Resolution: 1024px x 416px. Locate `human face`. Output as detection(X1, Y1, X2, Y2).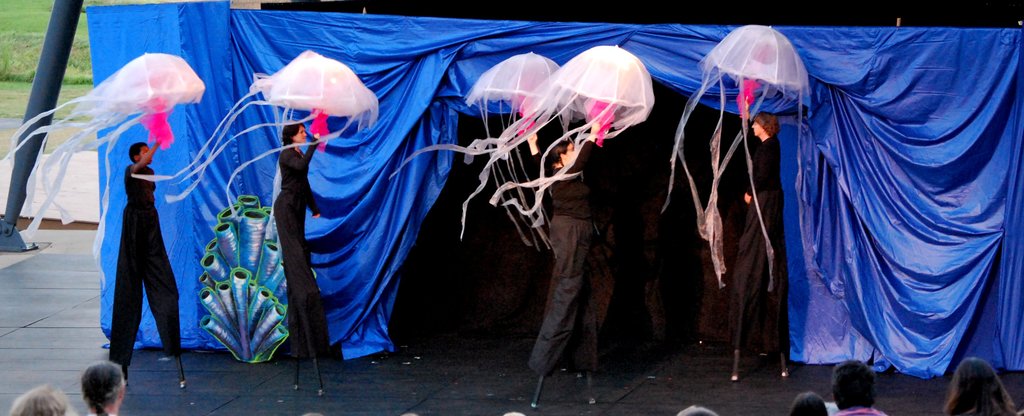
detection(753, 121, 763, 135).
